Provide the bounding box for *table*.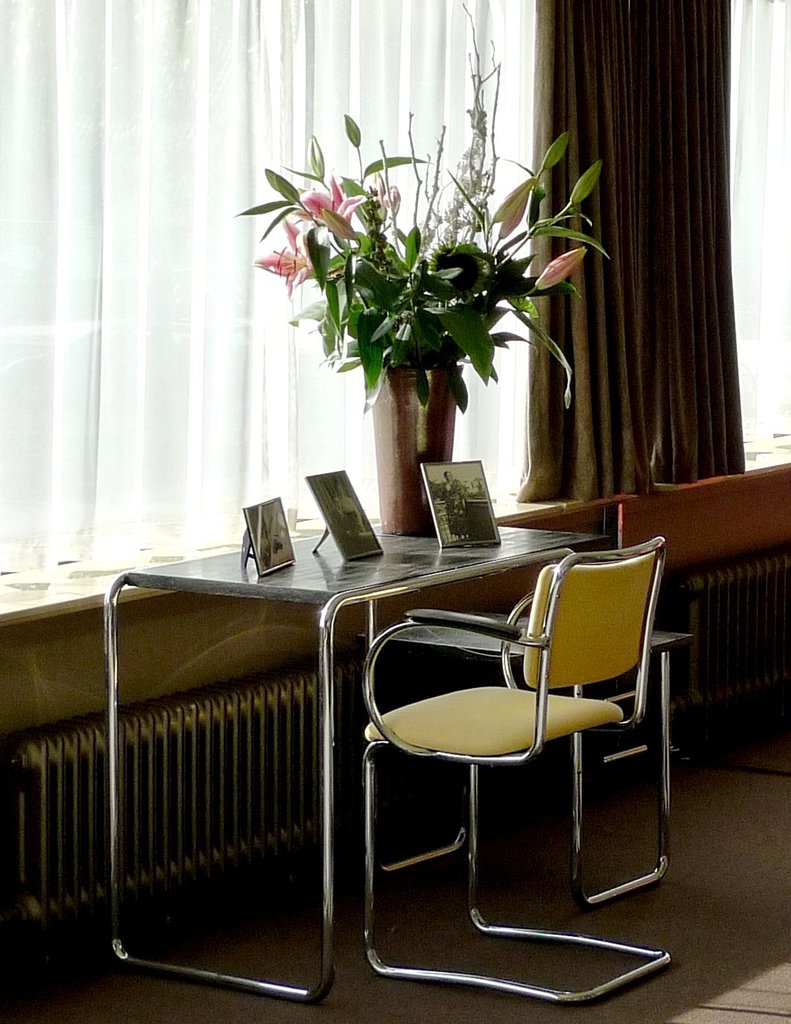
[116,531,601,984].
